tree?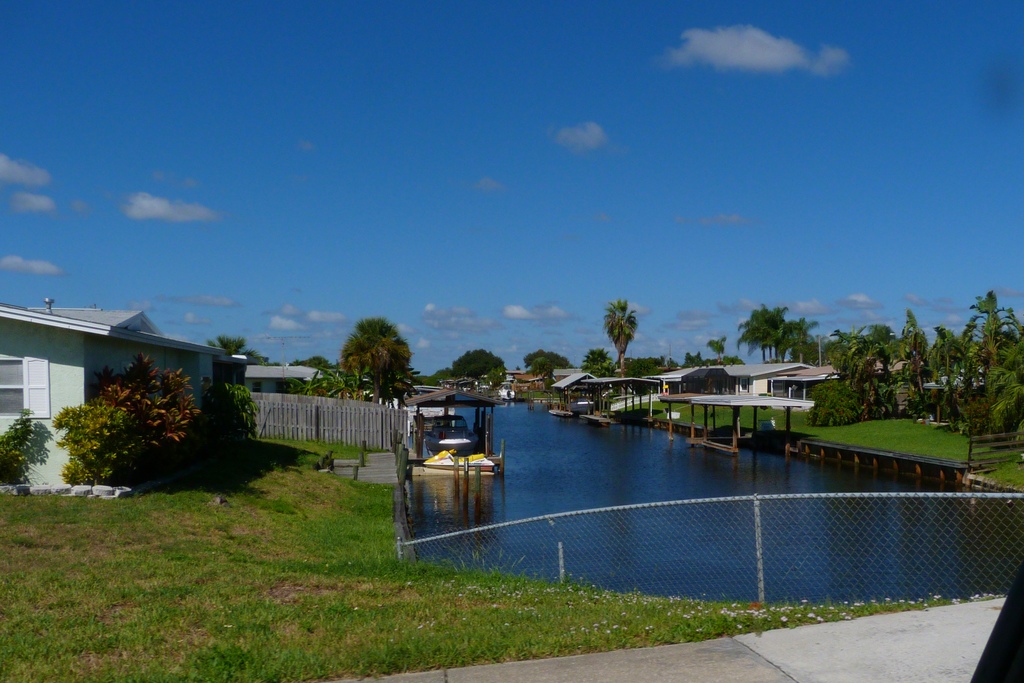
pyautogui.locateOnScreen(889, 311, 925, 362)
